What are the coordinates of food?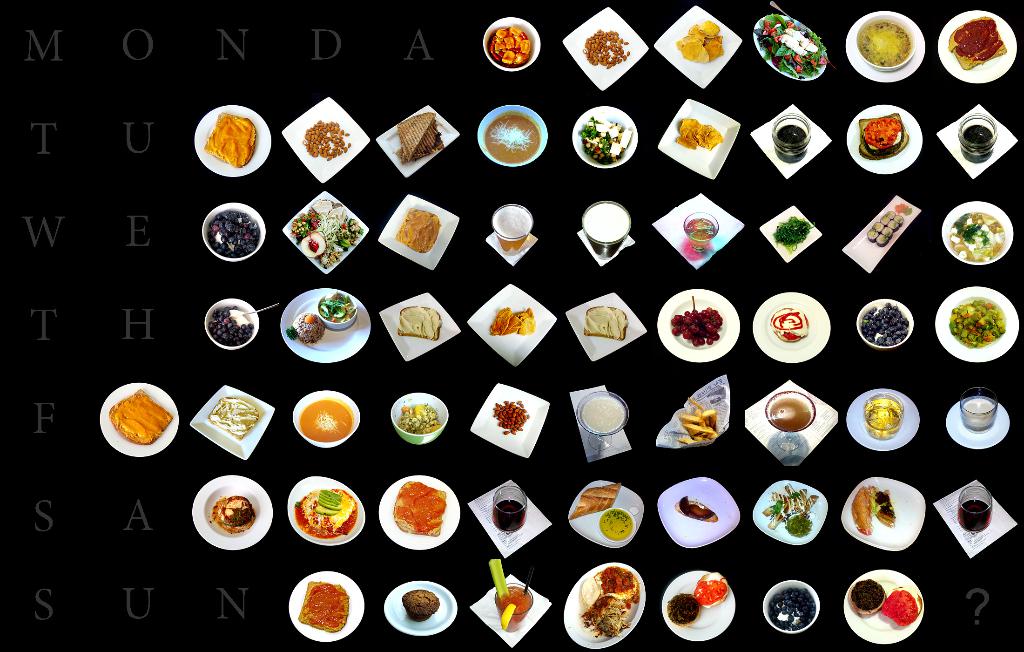
770,306,811,343.
